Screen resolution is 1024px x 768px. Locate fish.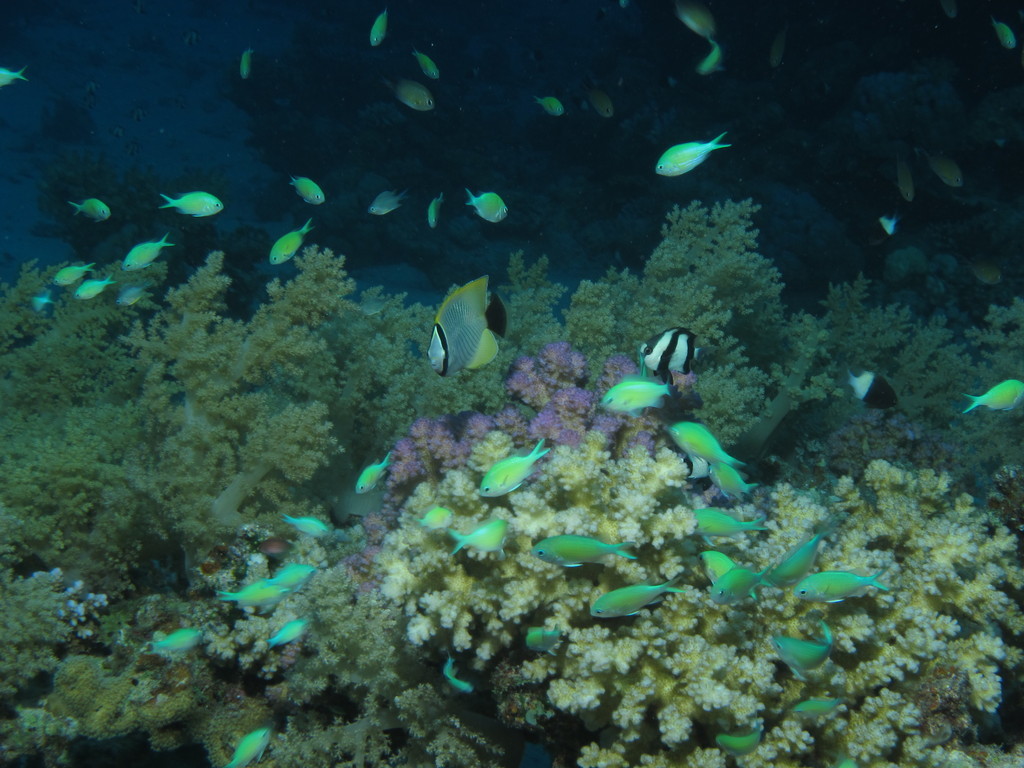
<region>143, 626, 206, 667</region>.
